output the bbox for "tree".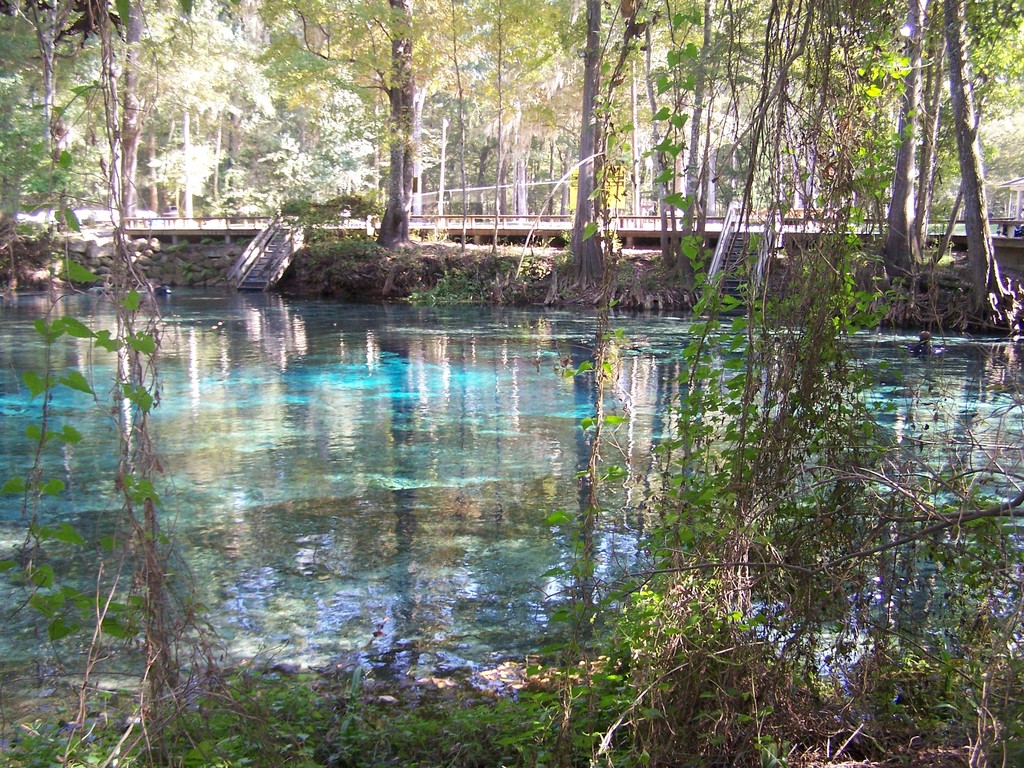
locate(0, 0, 230, 222).
